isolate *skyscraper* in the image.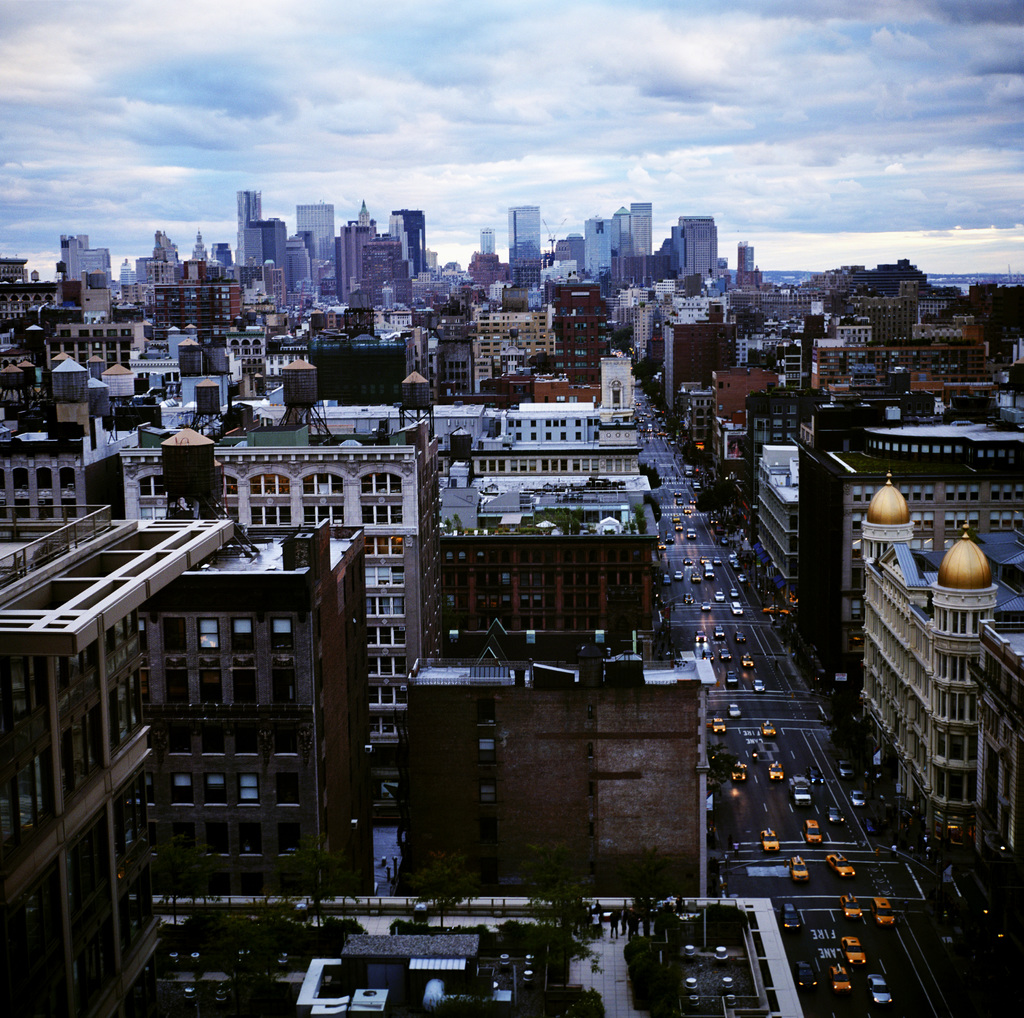
Isolated region: {"x1": 501, "y1": 206, "x2": 555, "y2": 291}.
